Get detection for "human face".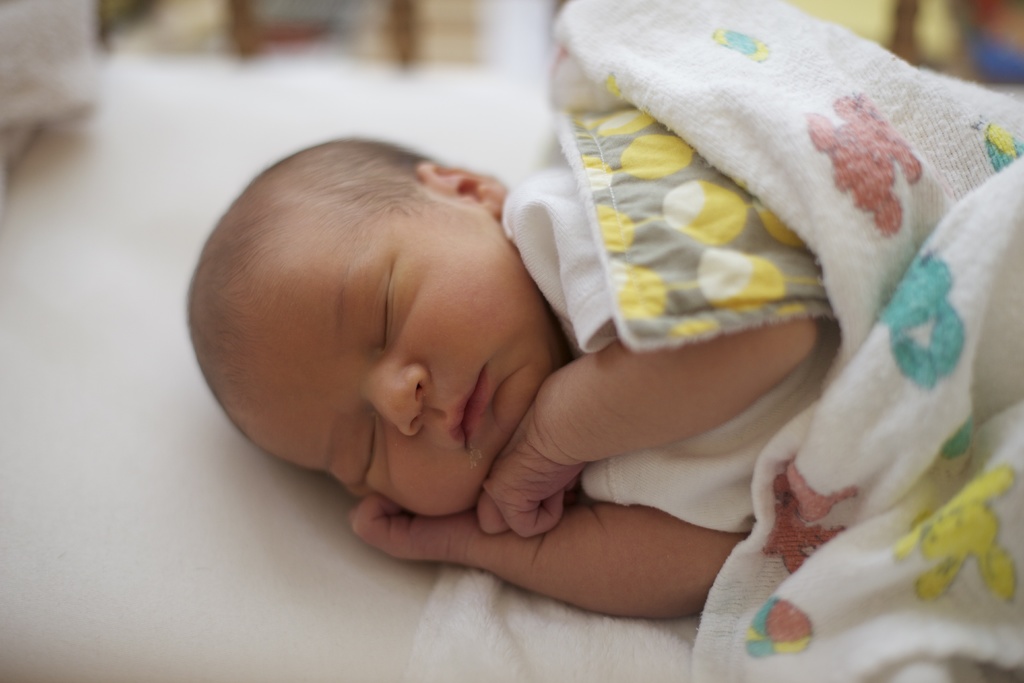
Detection: box=[167, 205, 567, 532].
